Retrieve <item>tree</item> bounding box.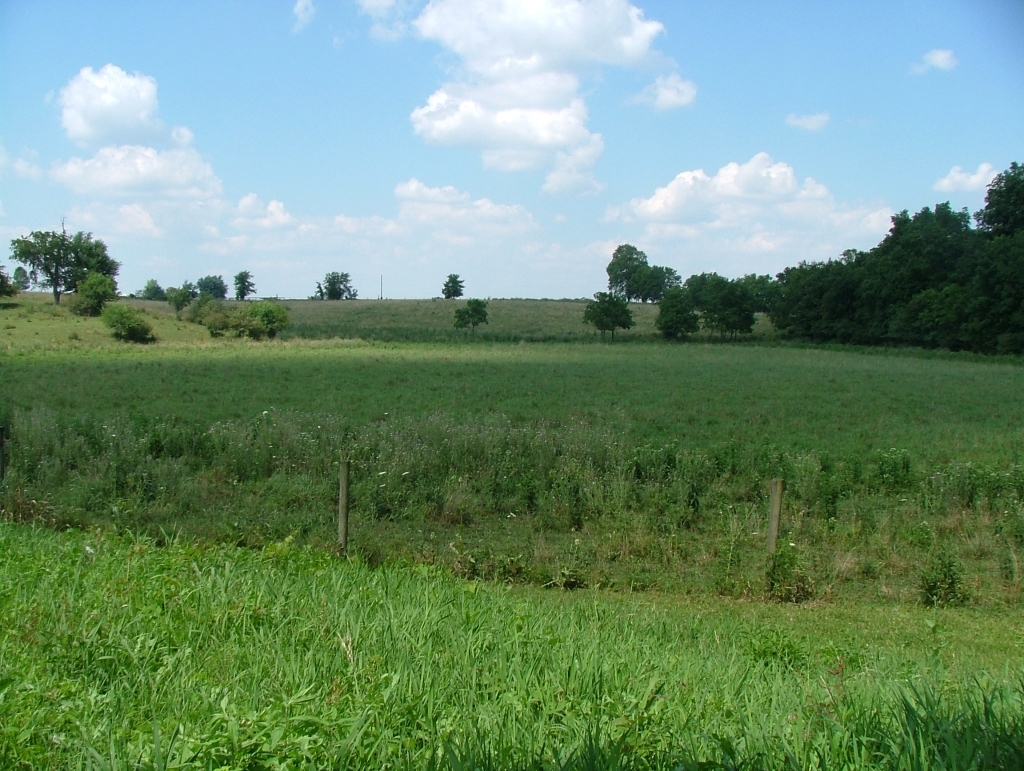
Bounding box: [left=142, top=276, right=163, bottom=303].
